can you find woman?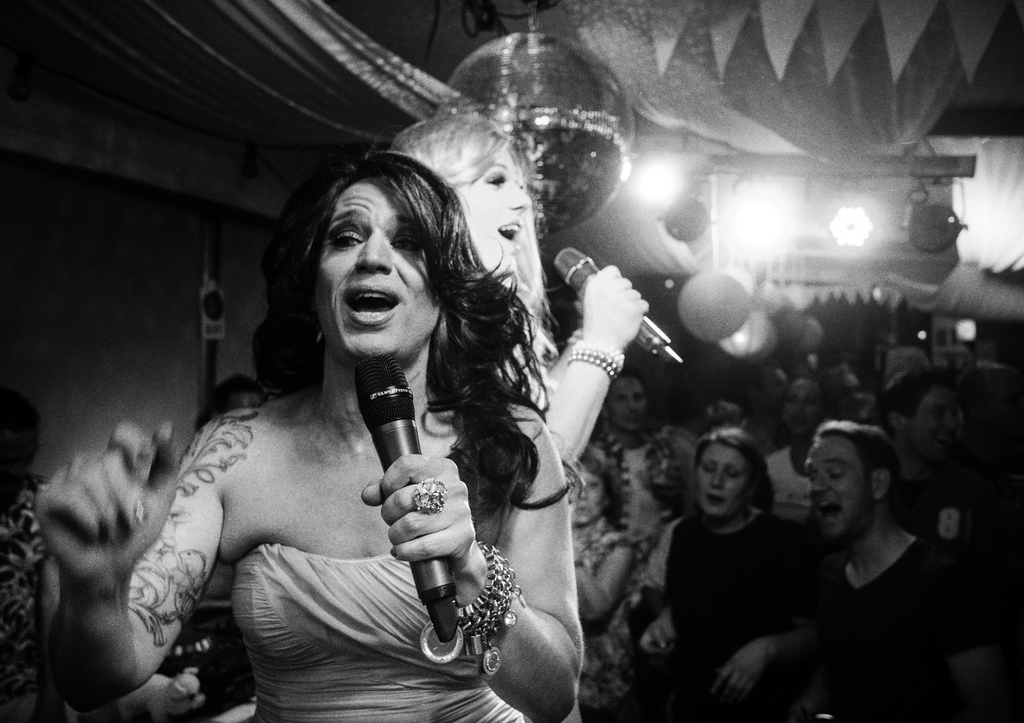
Yes, bounding box: [572,449,660,722].
